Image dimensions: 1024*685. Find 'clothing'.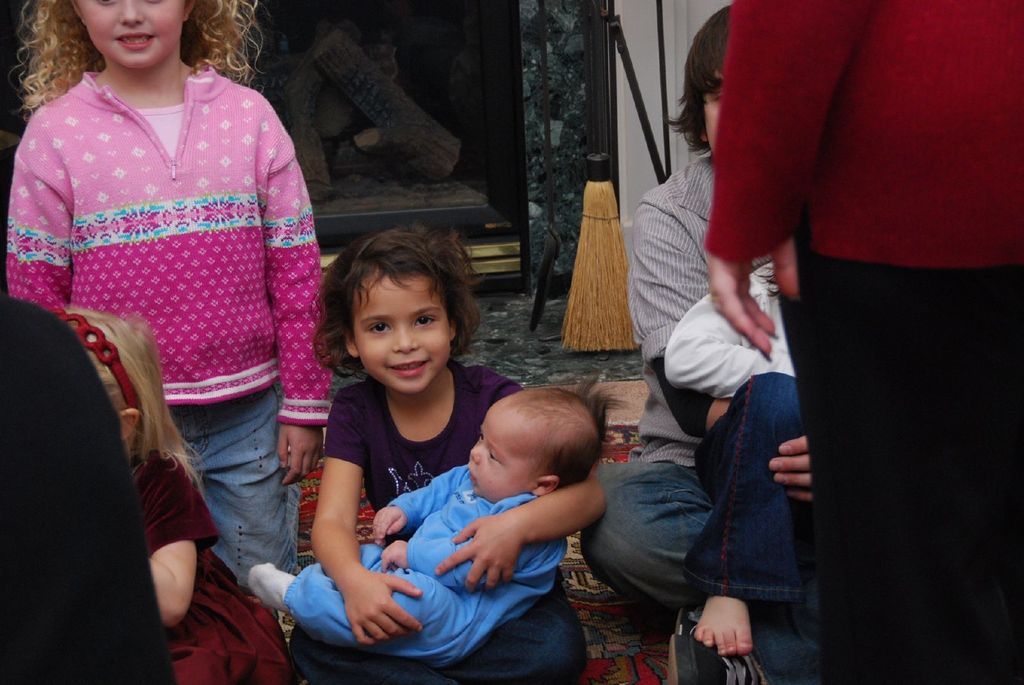
x1=291 y1=363 x2=591 y2=684.
